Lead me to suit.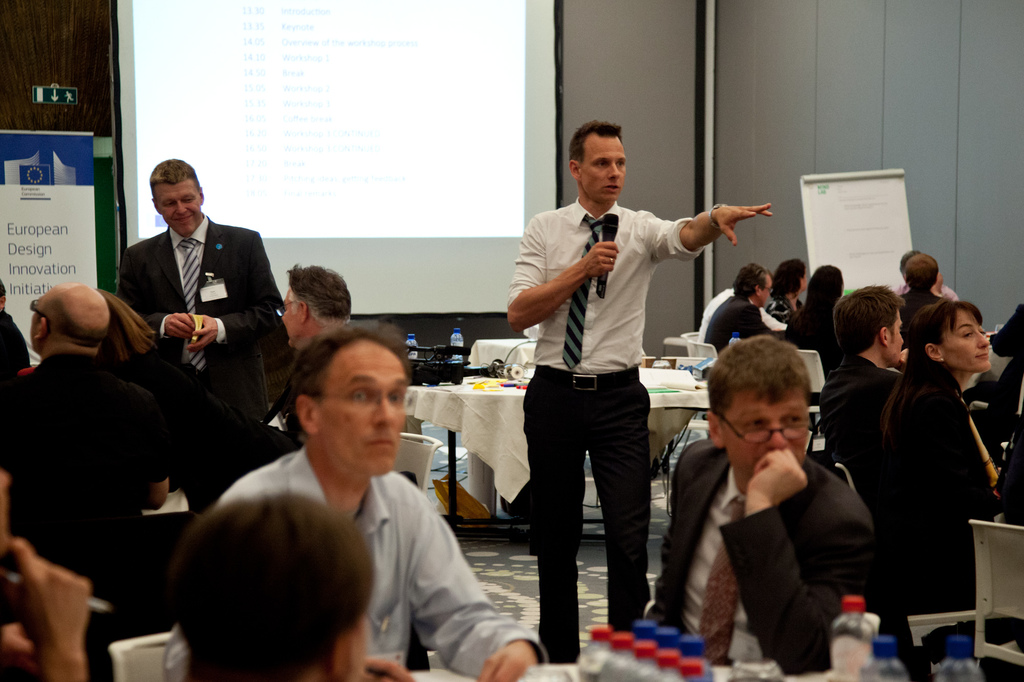
Lead to 124/171/276/428.
